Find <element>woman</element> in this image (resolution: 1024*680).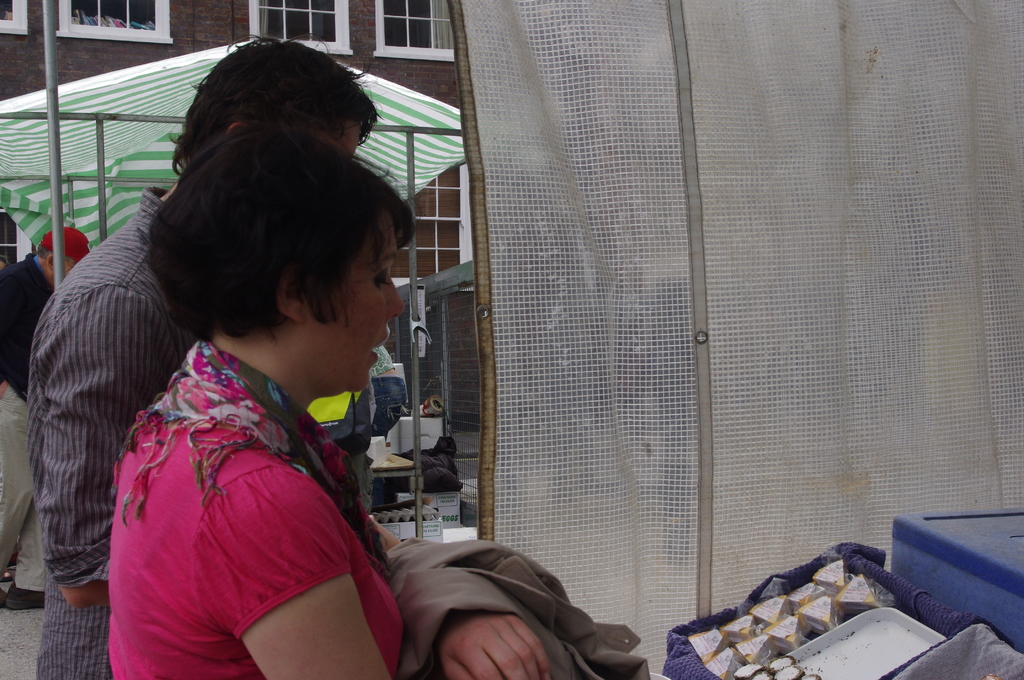
x1=42, y1=63, x2=492, y2=679.
